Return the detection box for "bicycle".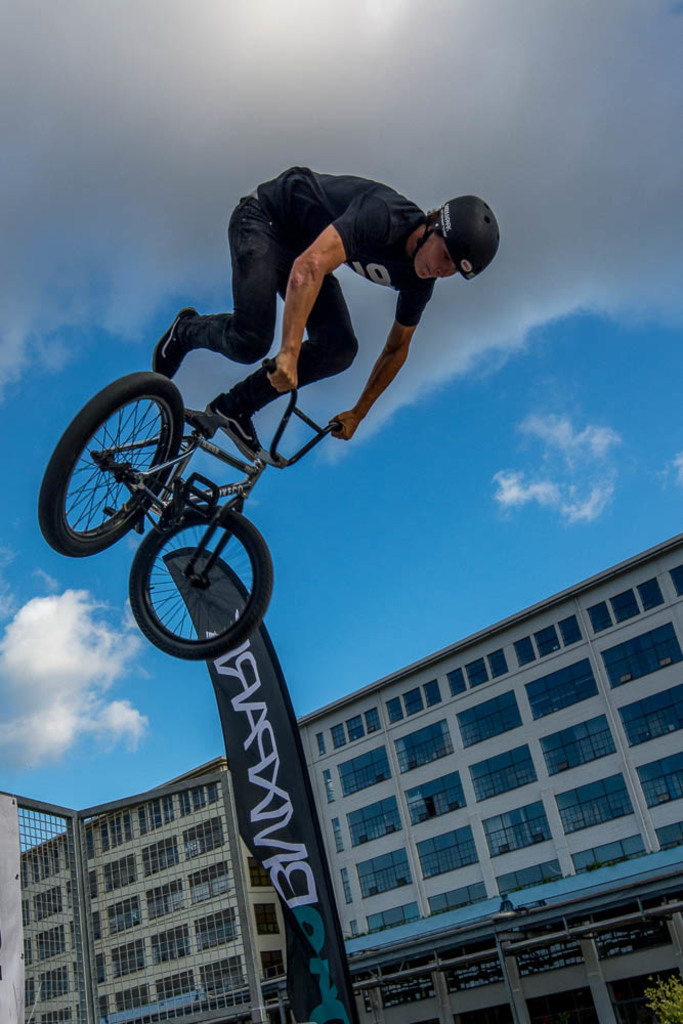
<box>38,362,415,663</box>.
